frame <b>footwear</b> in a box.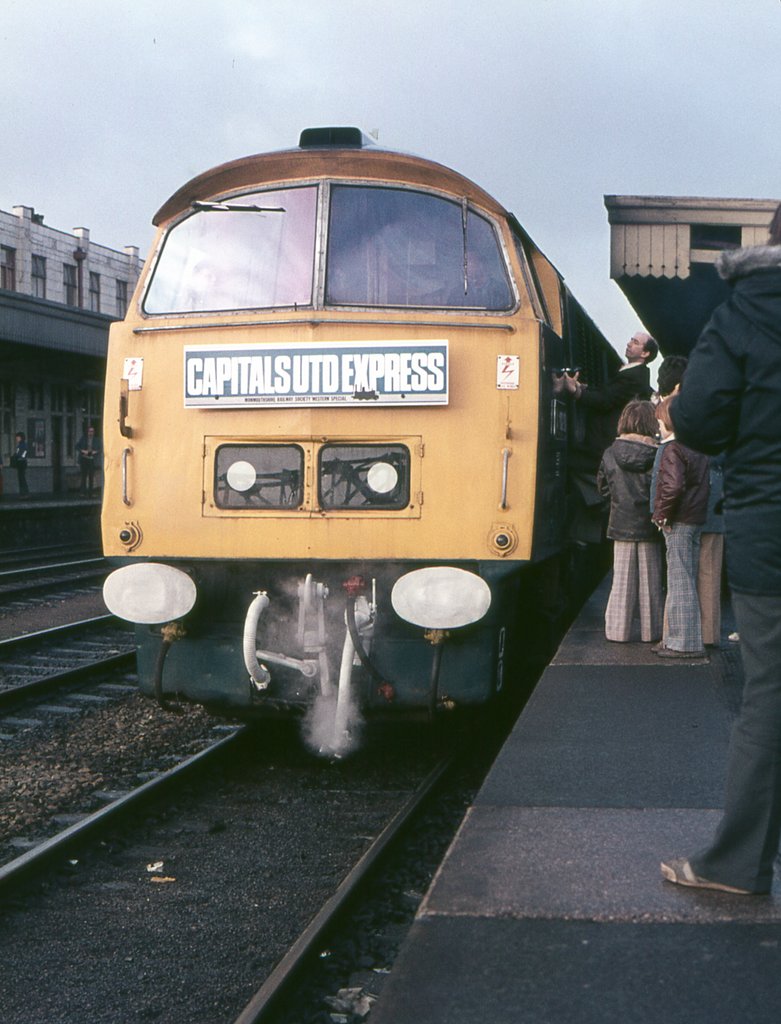
[668, 822, 778, 908].
